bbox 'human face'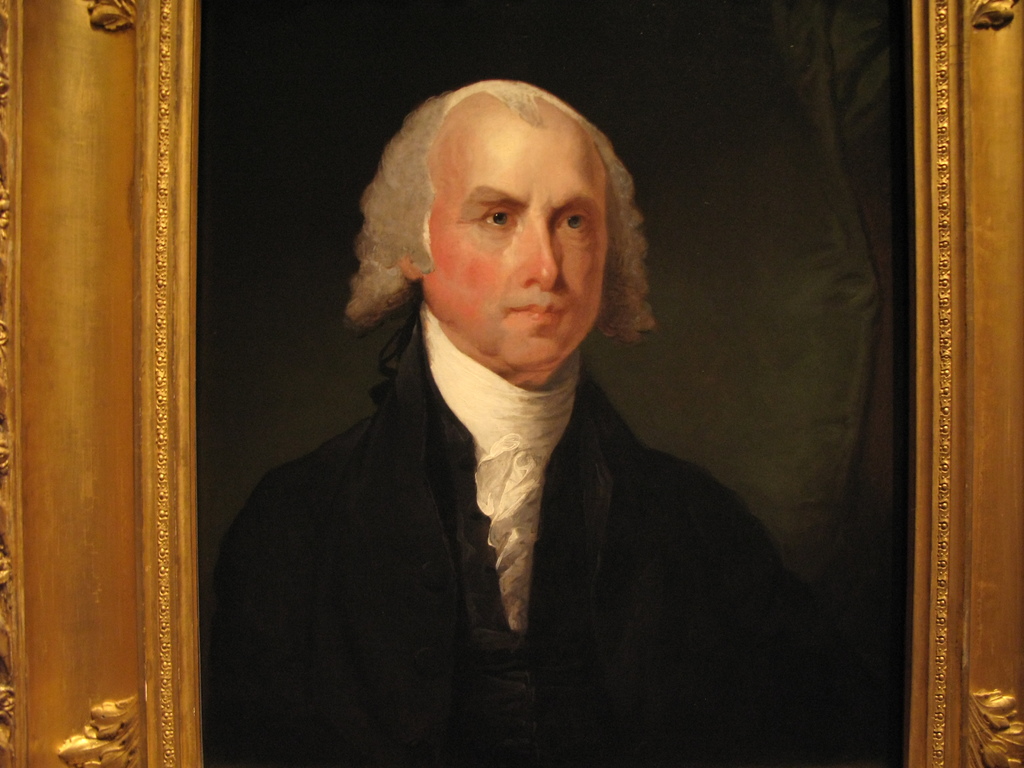
433 115 605 366
